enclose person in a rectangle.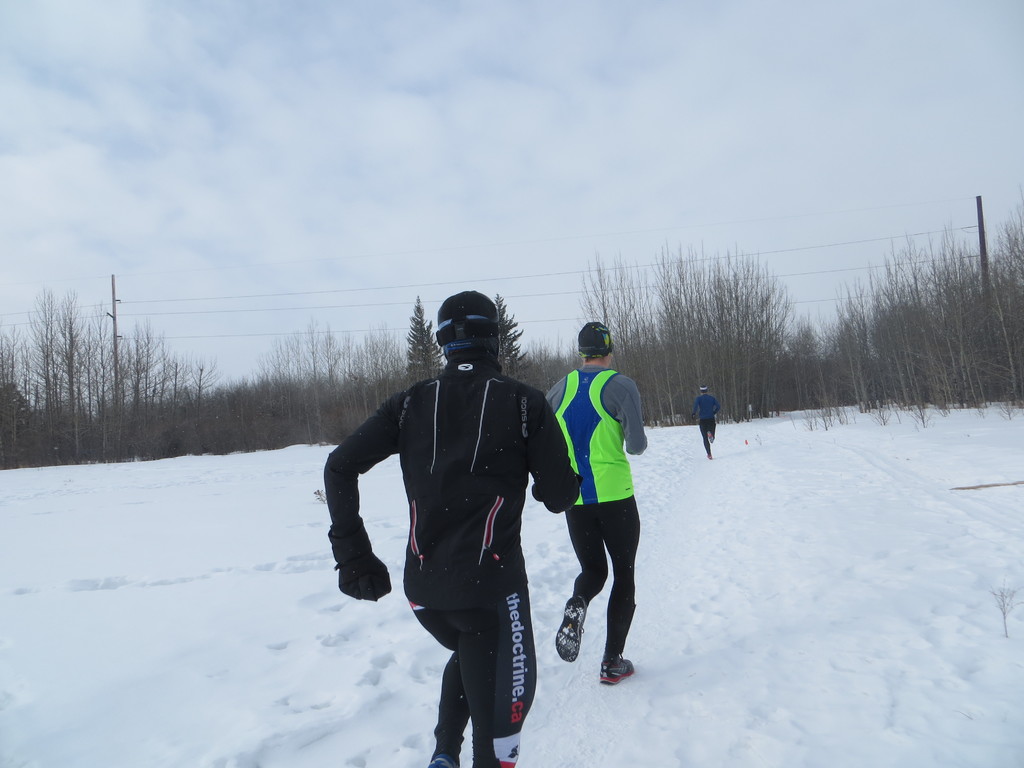
{"x1": 540, "y1": 314, "x2": 642, "y2": 689}.
